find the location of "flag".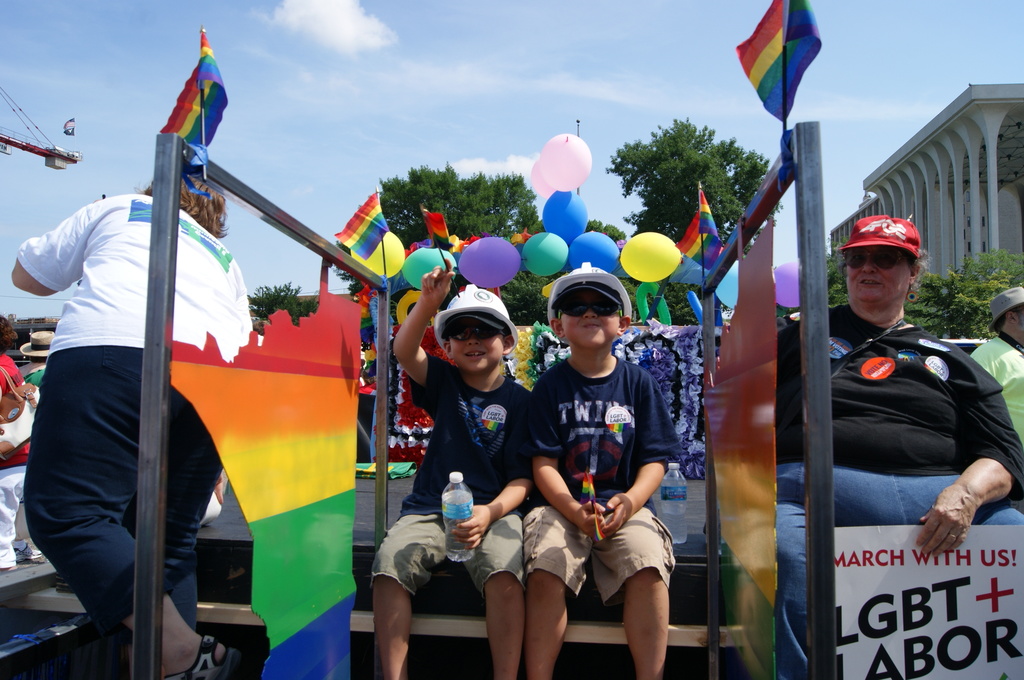
Location: rect(457, 236, 479, 252).
